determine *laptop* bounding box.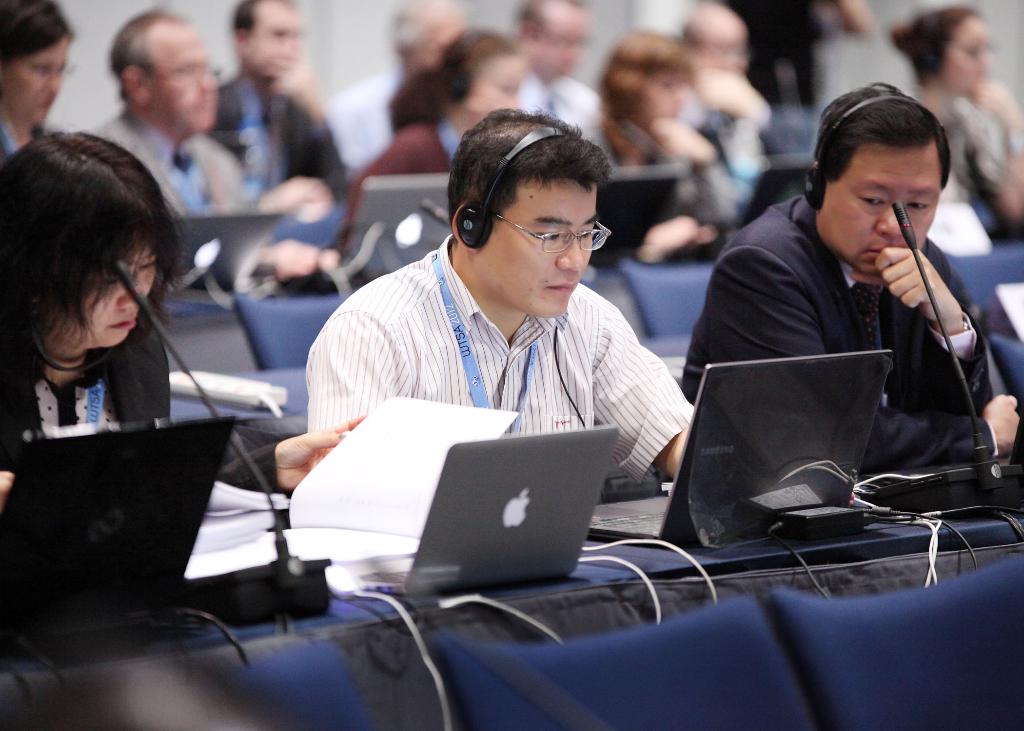
Determined: rect(597, 170, 686, 269).
